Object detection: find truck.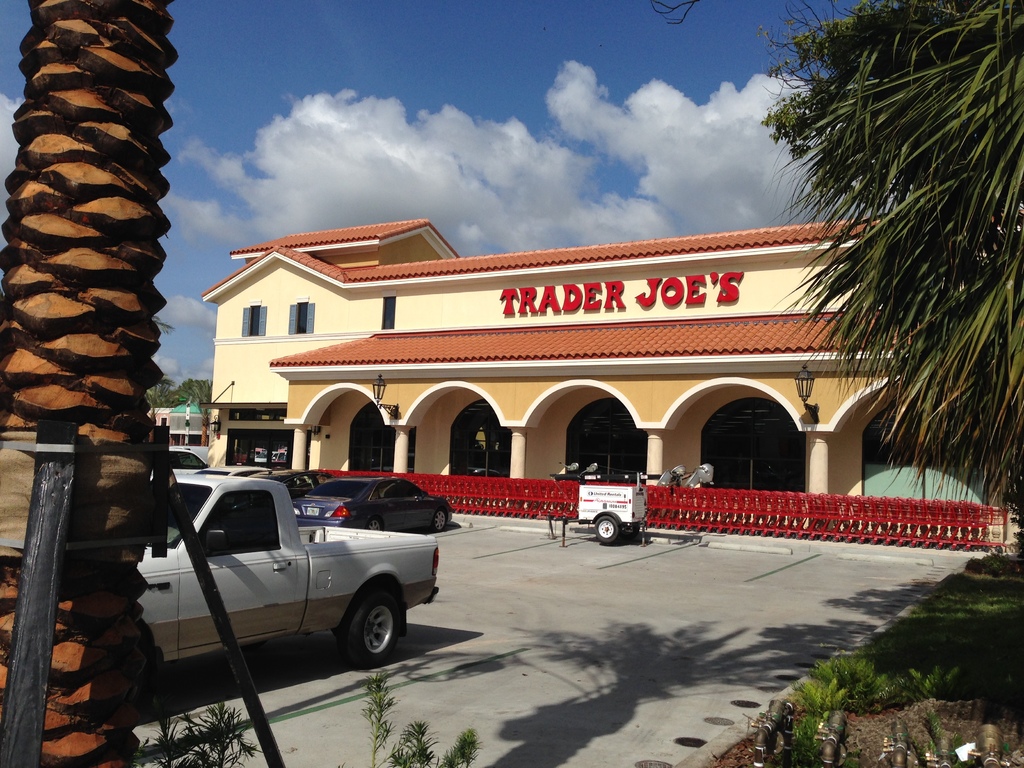
l=138, t=465, r=454, b=687.
